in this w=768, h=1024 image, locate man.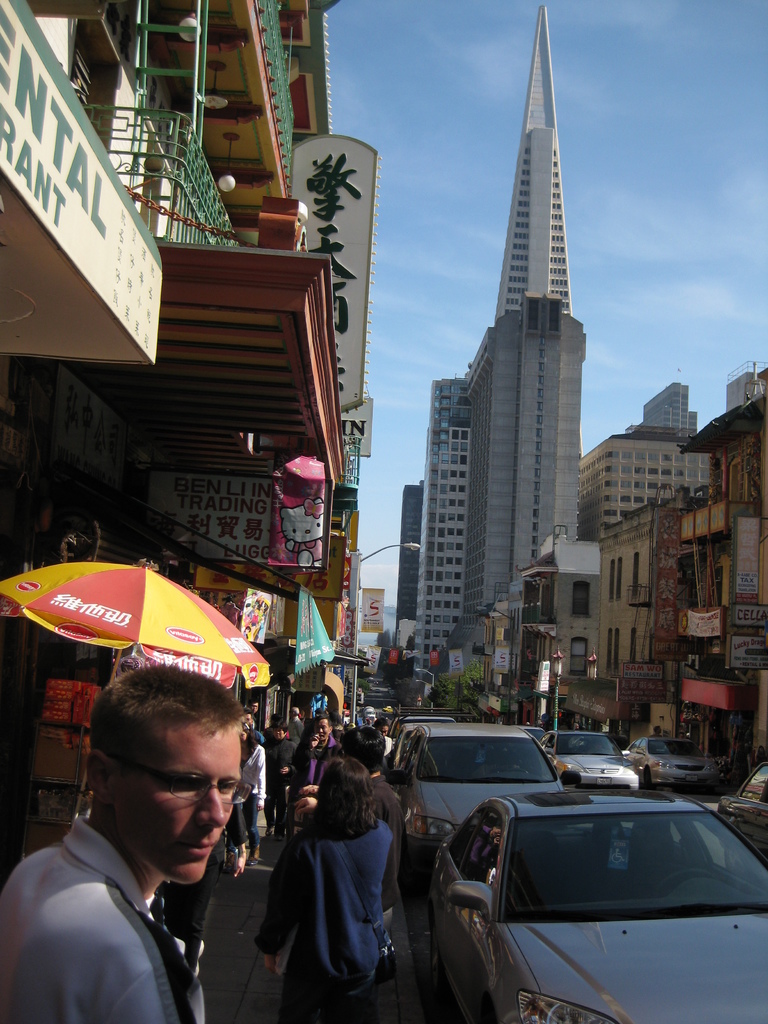
Bounding box: <box>242,711,269,746</box>.
